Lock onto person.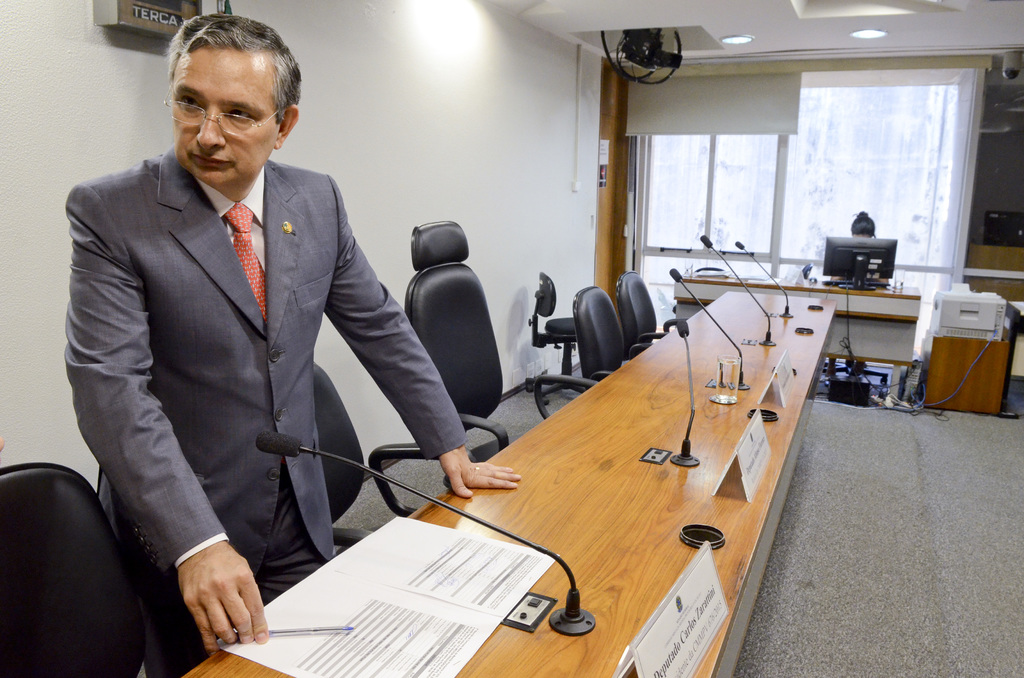
Locked: pyautogui.locateOnScreen(64, 11, 522, 677).
